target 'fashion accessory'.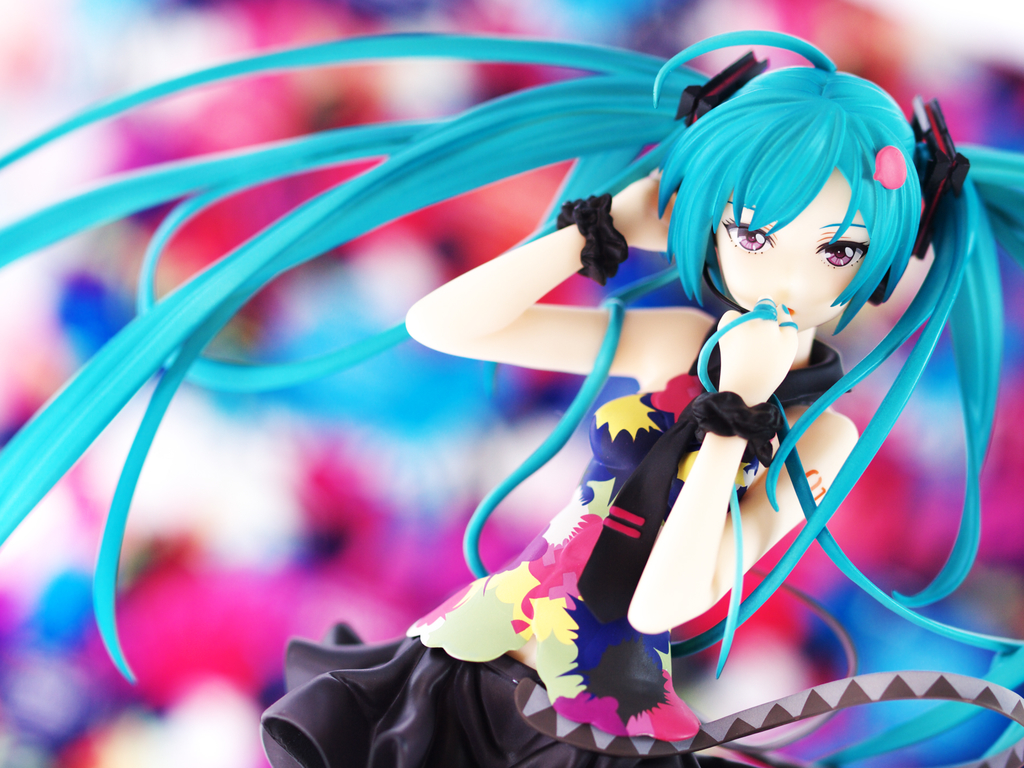
Target region: box(692, 389, 782, 471).
